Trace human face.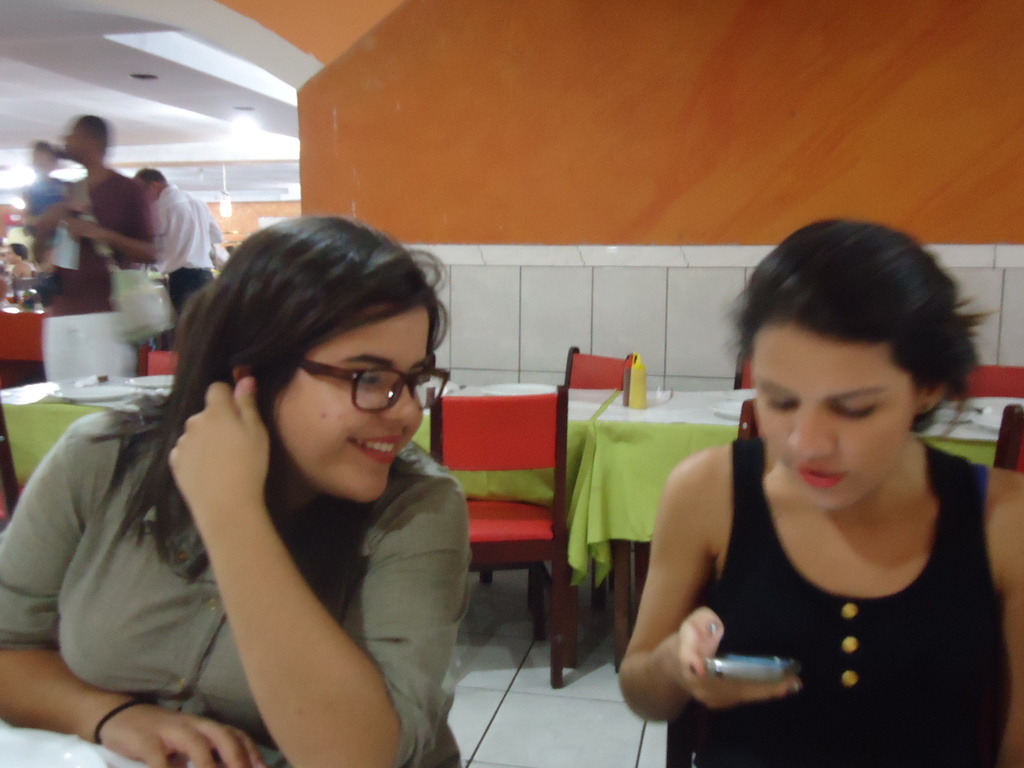
Traced to 280,302,451,490.
